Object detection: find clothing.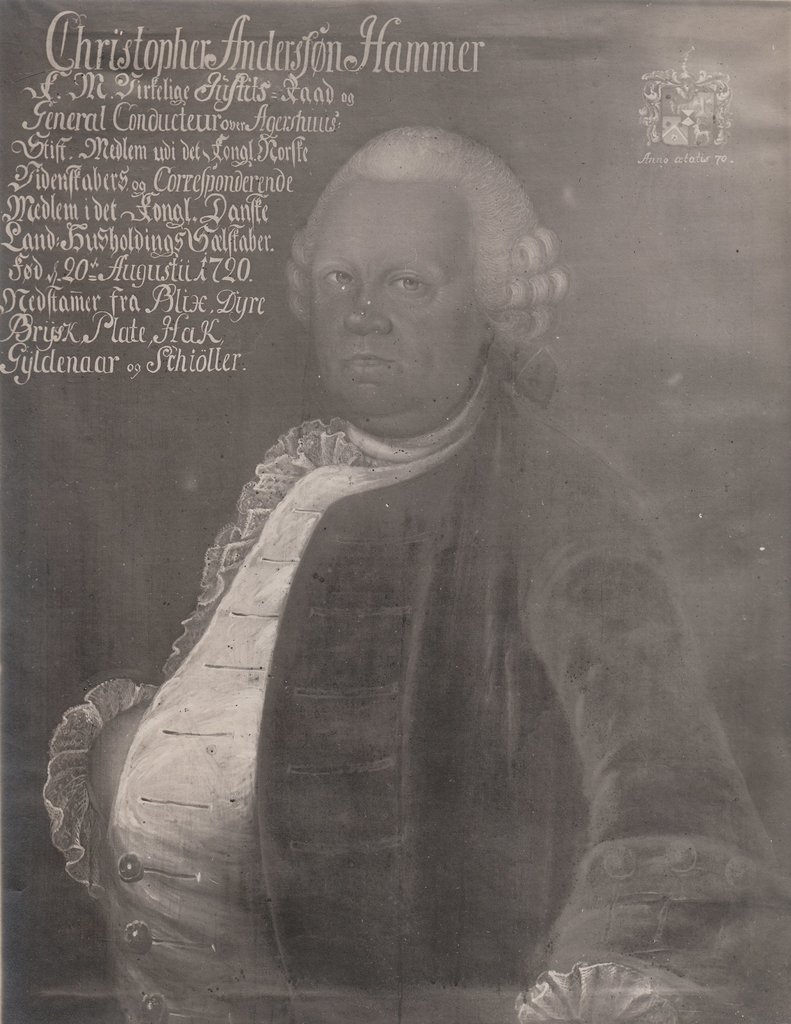
select_region(40, 369, 790, 1023).
